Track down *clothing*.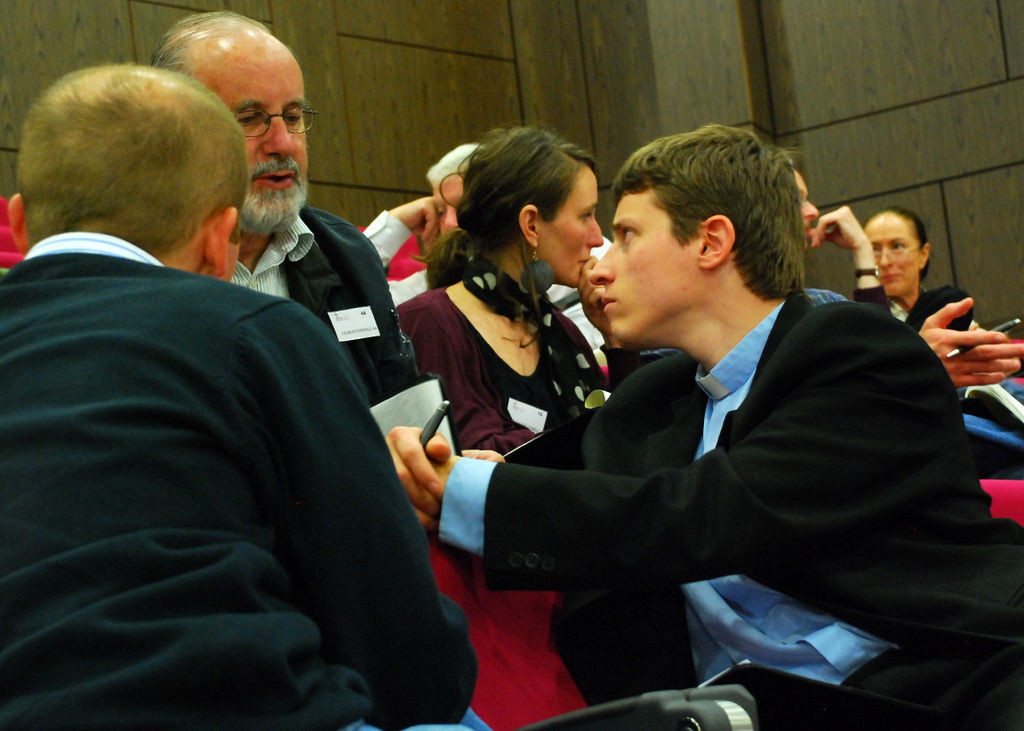
Tracked to (1004, 420, 1023, 492).
